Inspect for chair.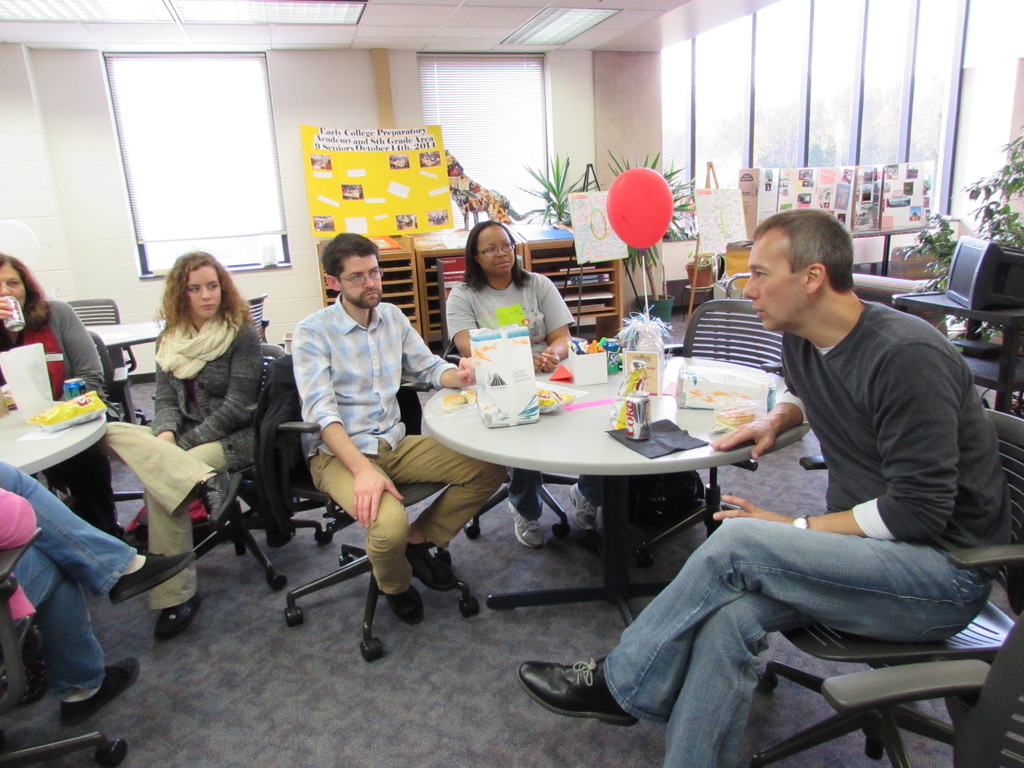
Inspection: detection(747, 408, 1023, 767).
